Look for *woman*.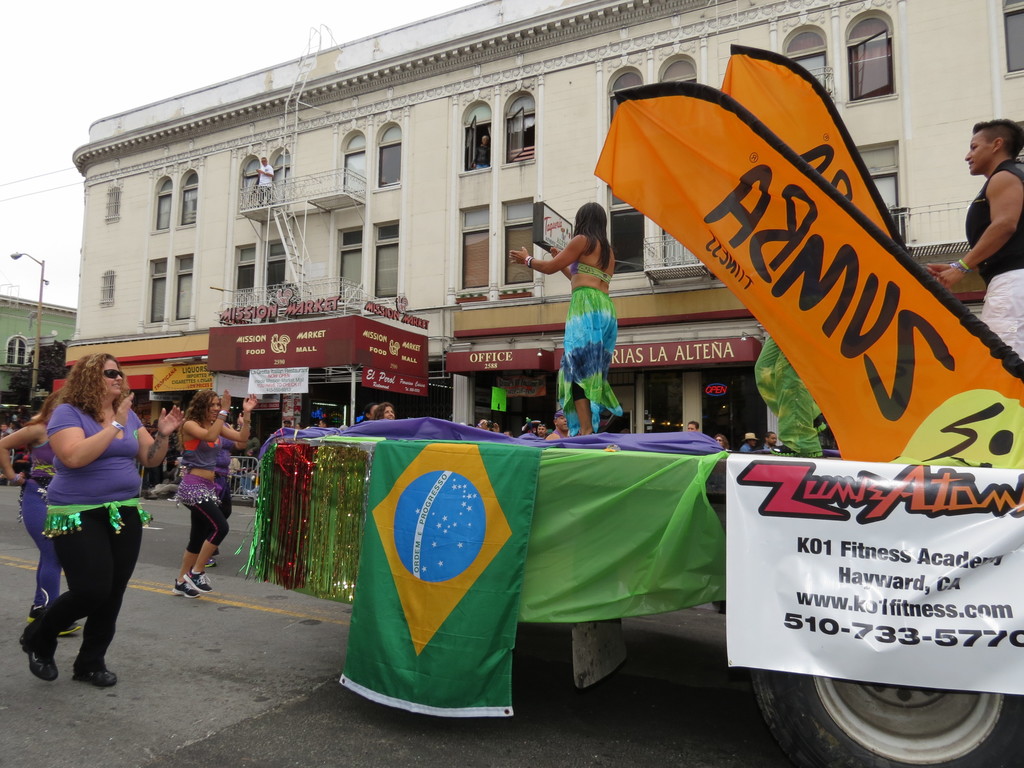
Found: BBox(0, 390, 91, 642).
